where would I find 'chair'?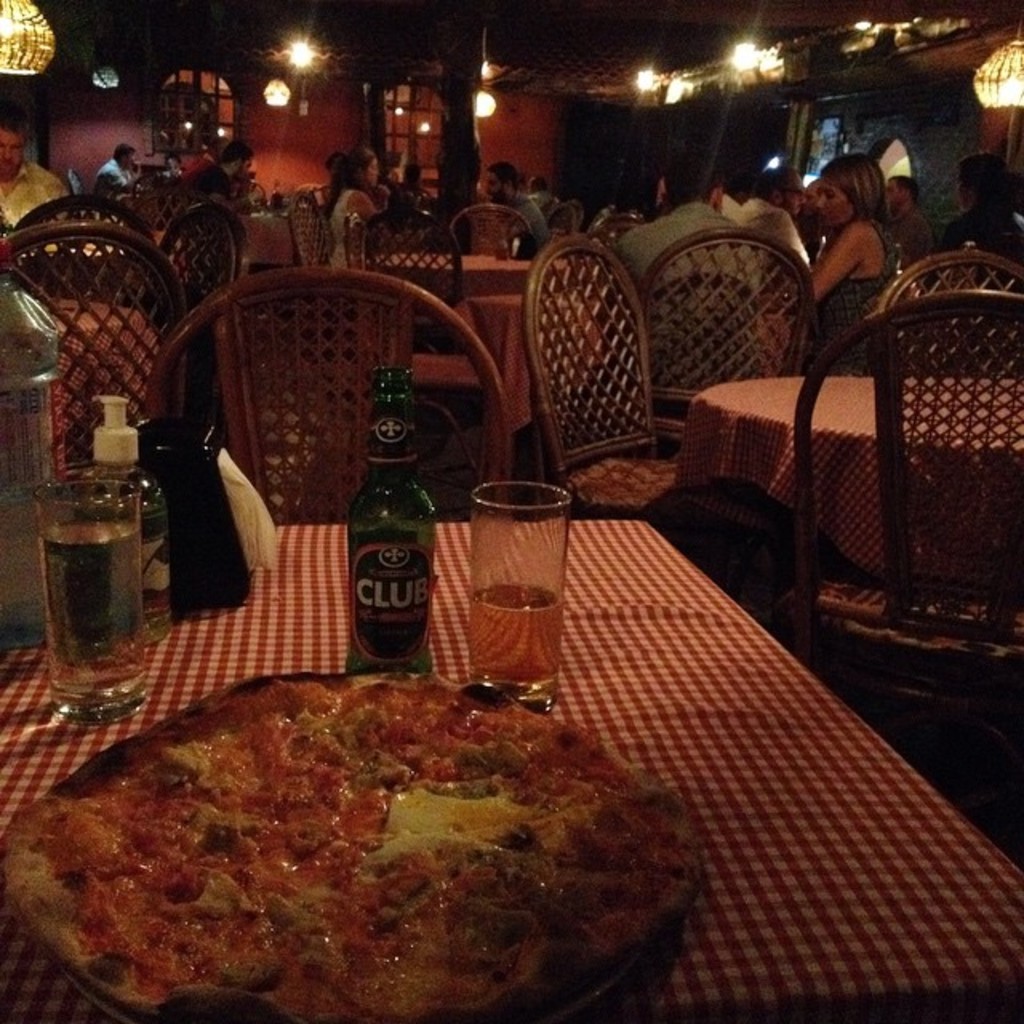
At <bbox>746, 274, 1010, 632</bbox>.
